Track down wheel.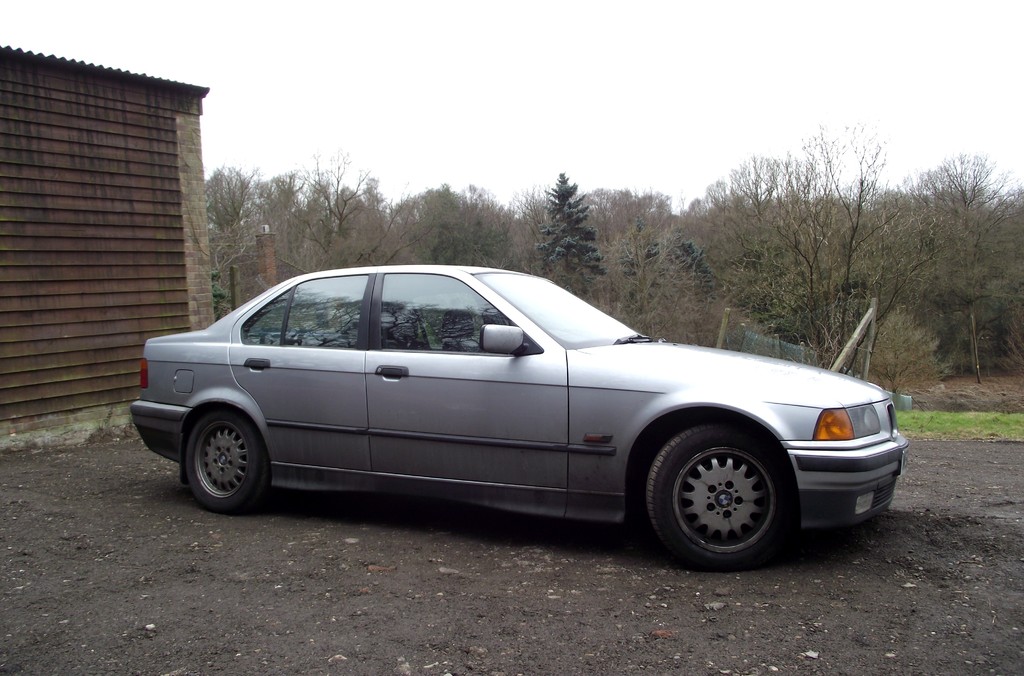
Tracked to 640/417/804/575.
